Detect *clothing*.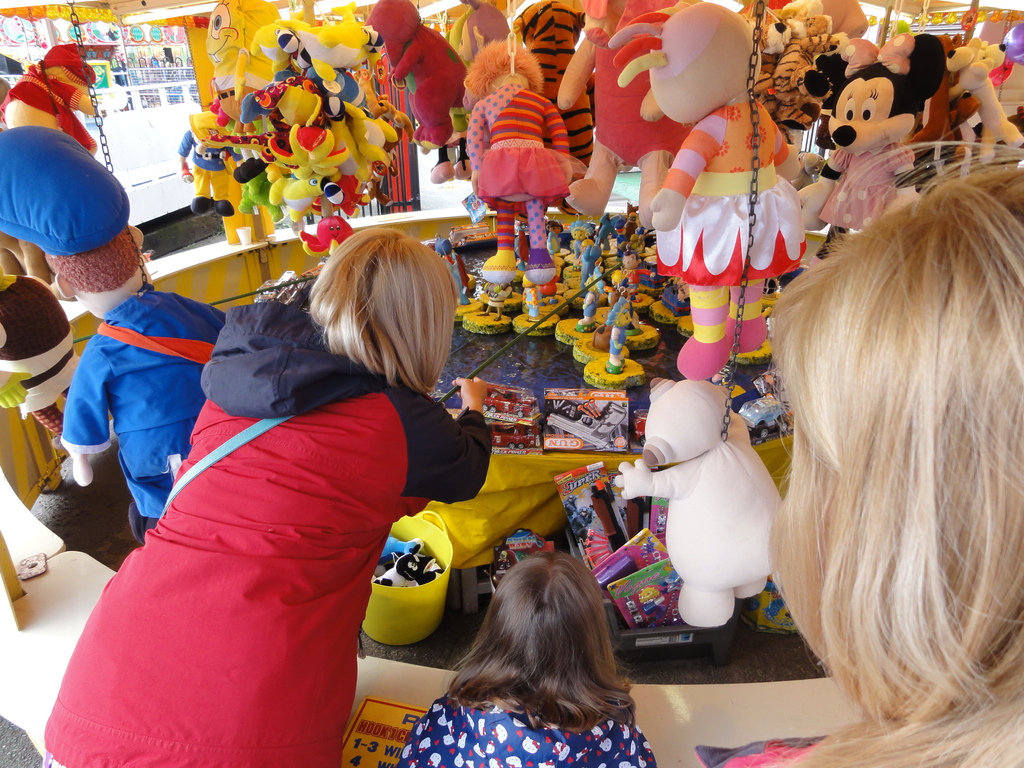
Detected at [177, 130, 237, 203].
